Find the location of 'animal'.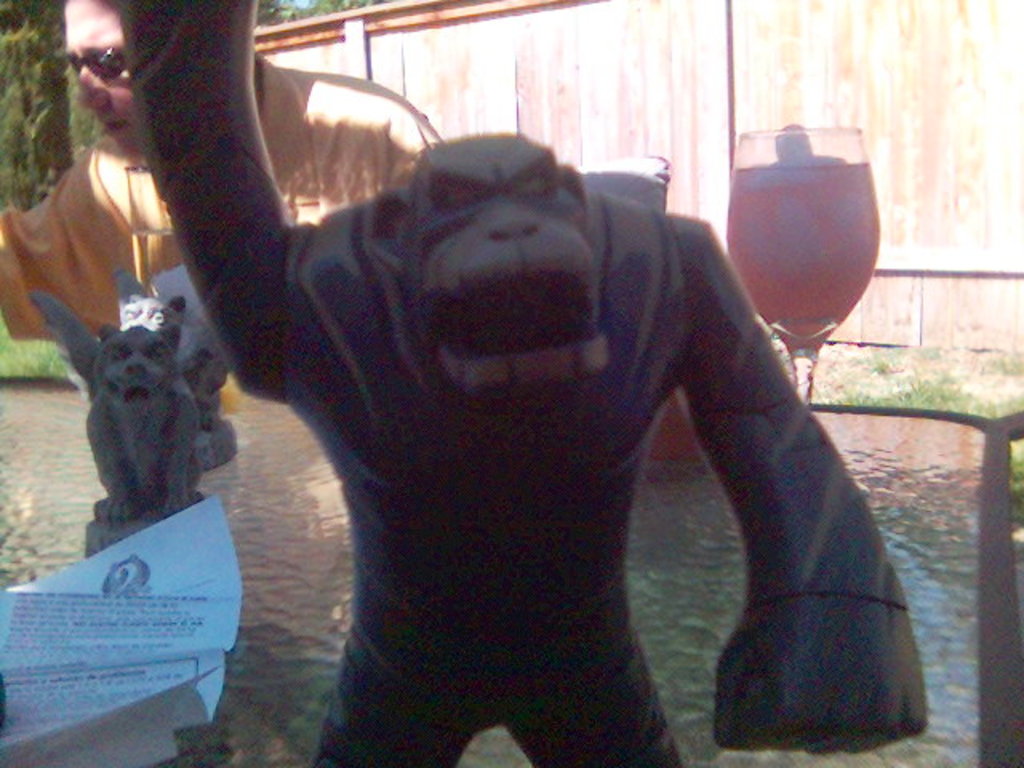
Location: bbox(110, 0, 928, 766).
